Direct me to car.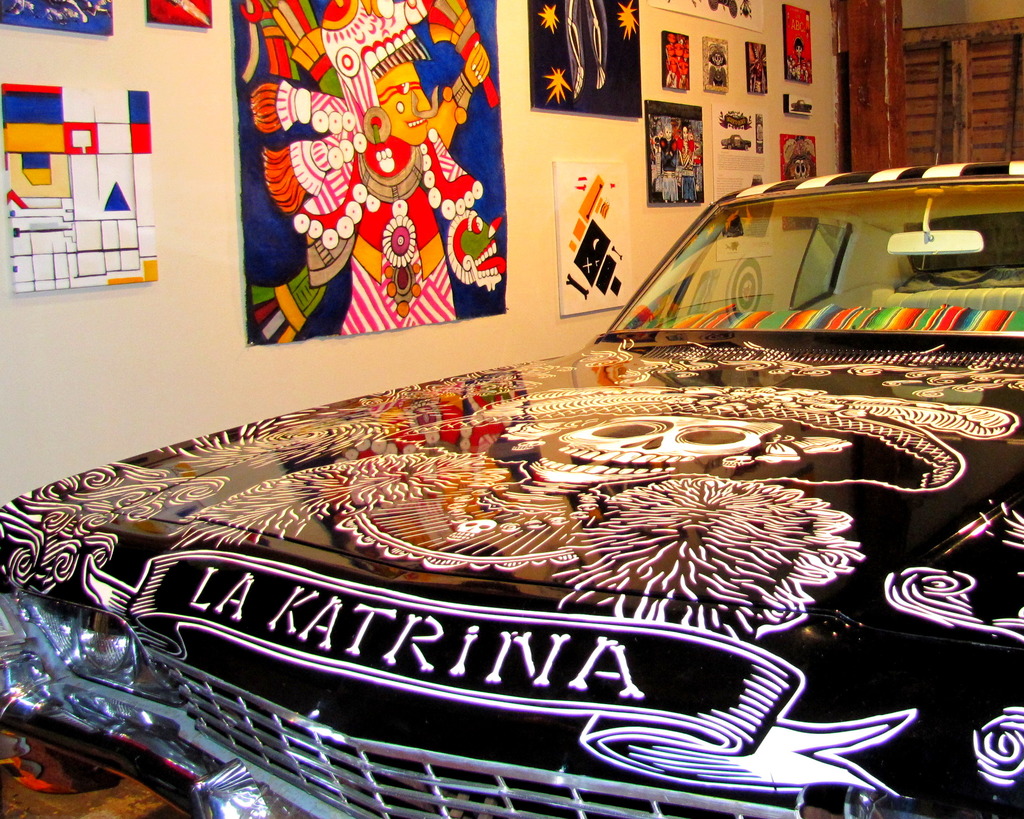
Direction: (0,153,1023,818).
